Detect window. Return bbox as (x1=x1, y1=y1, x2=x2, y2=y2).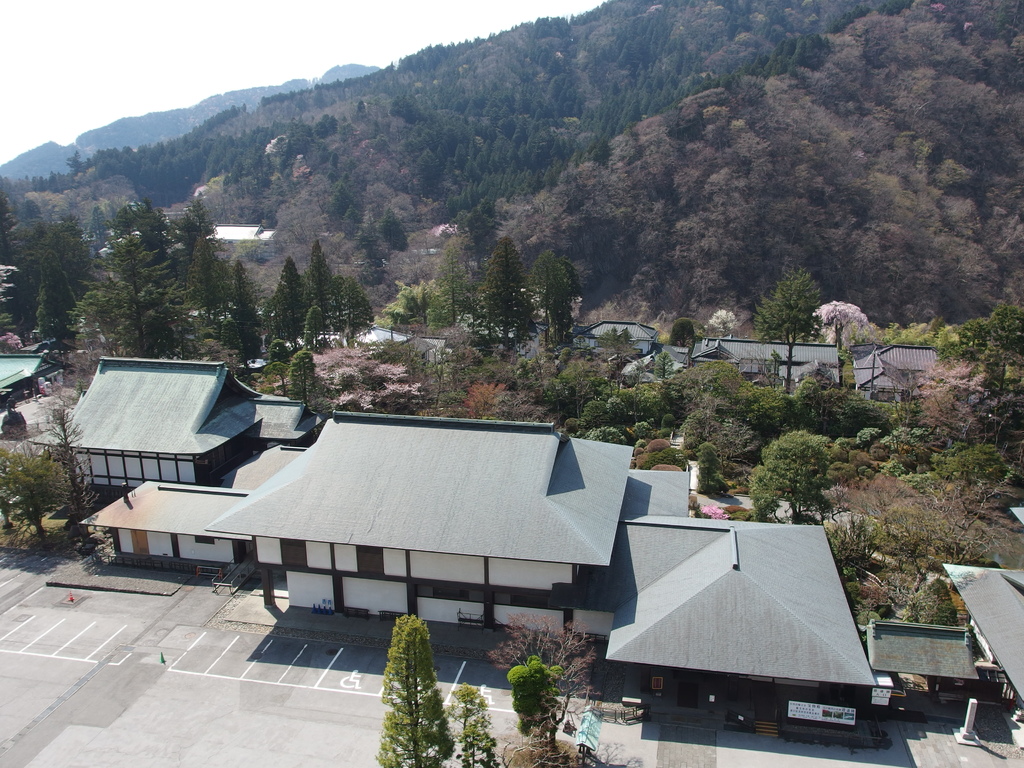
(x1=196, y1=536, x2=214, y2=545).
